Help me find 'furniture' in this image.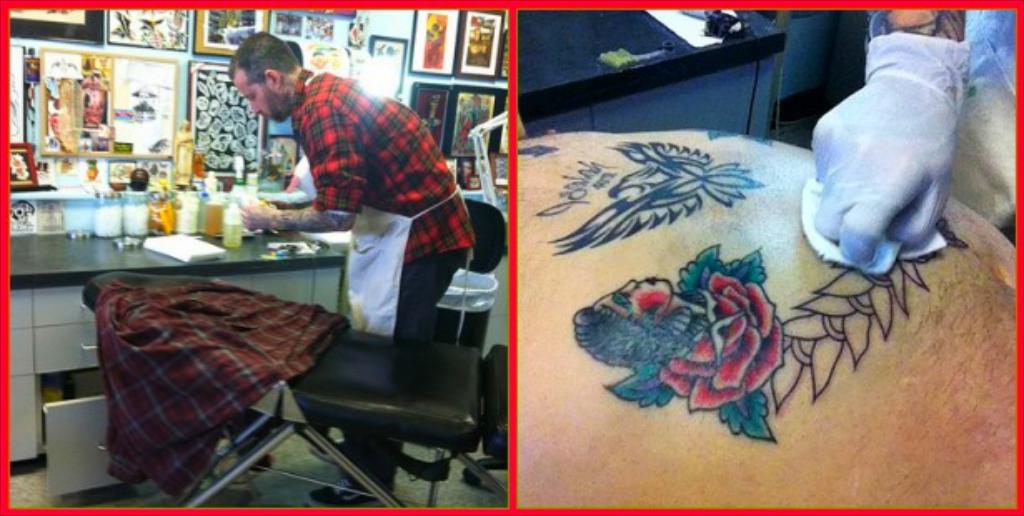
Found it: pyautogui.locateOnScreen(516, 8, 788, 131).
